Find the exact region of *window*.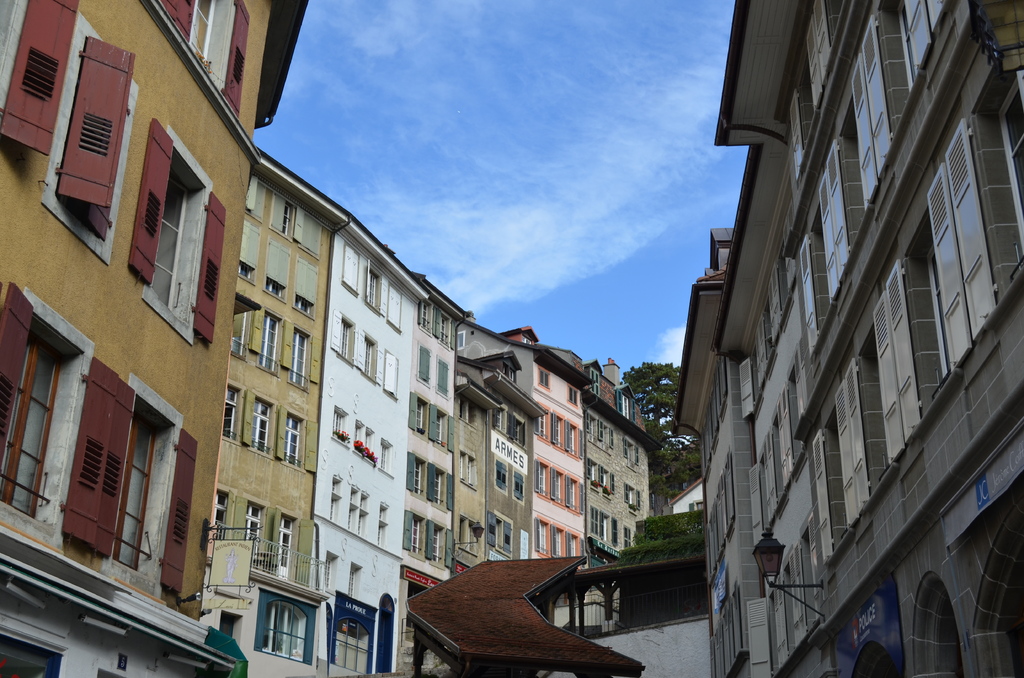
Exact region: detection(230, 228, 261, 289).
